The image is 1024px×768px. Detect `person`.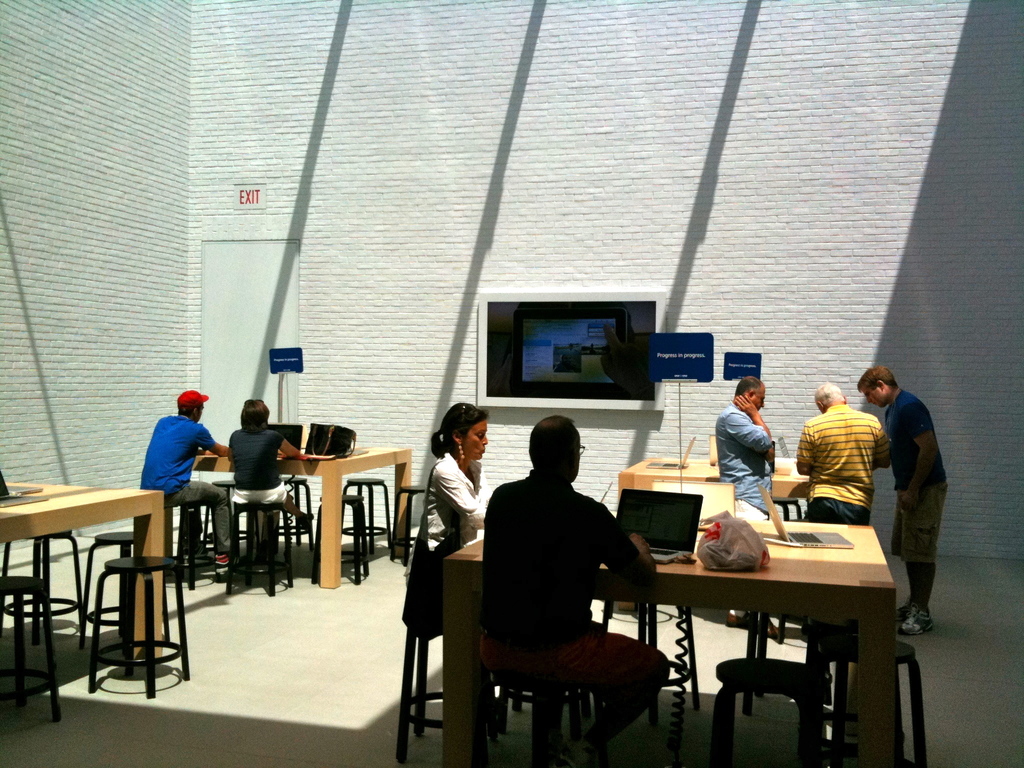
Detection: bbox(717, 381, 783, 534).
